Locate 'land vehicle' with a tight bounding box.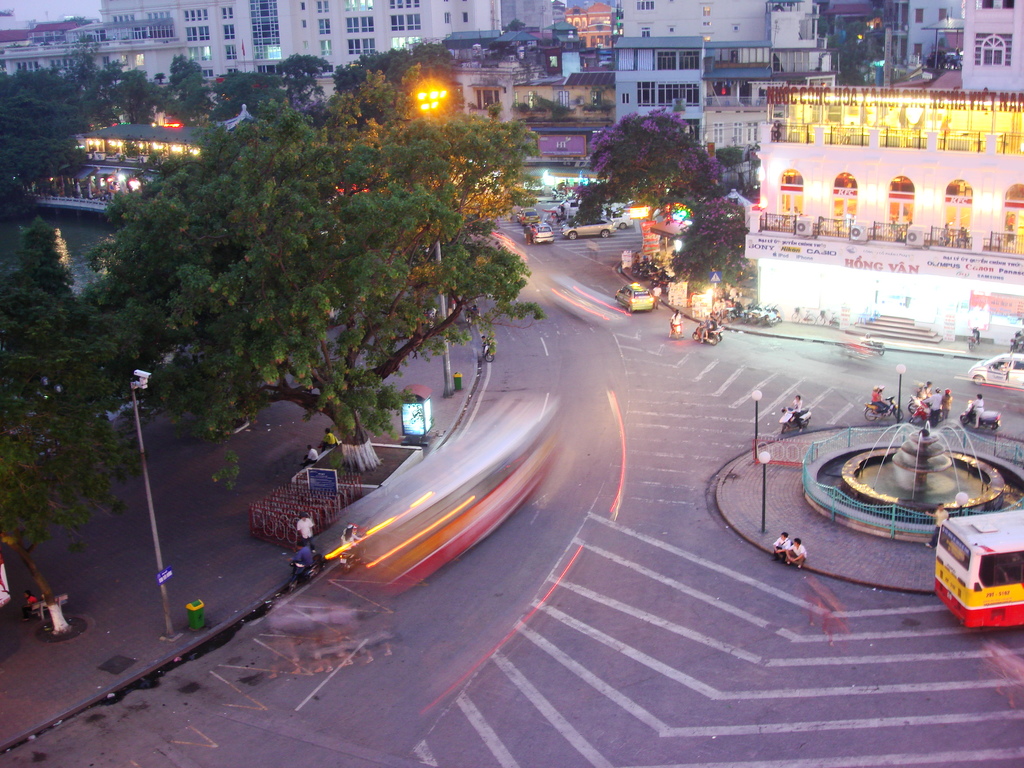
region(914, 519, 1020, 638).
